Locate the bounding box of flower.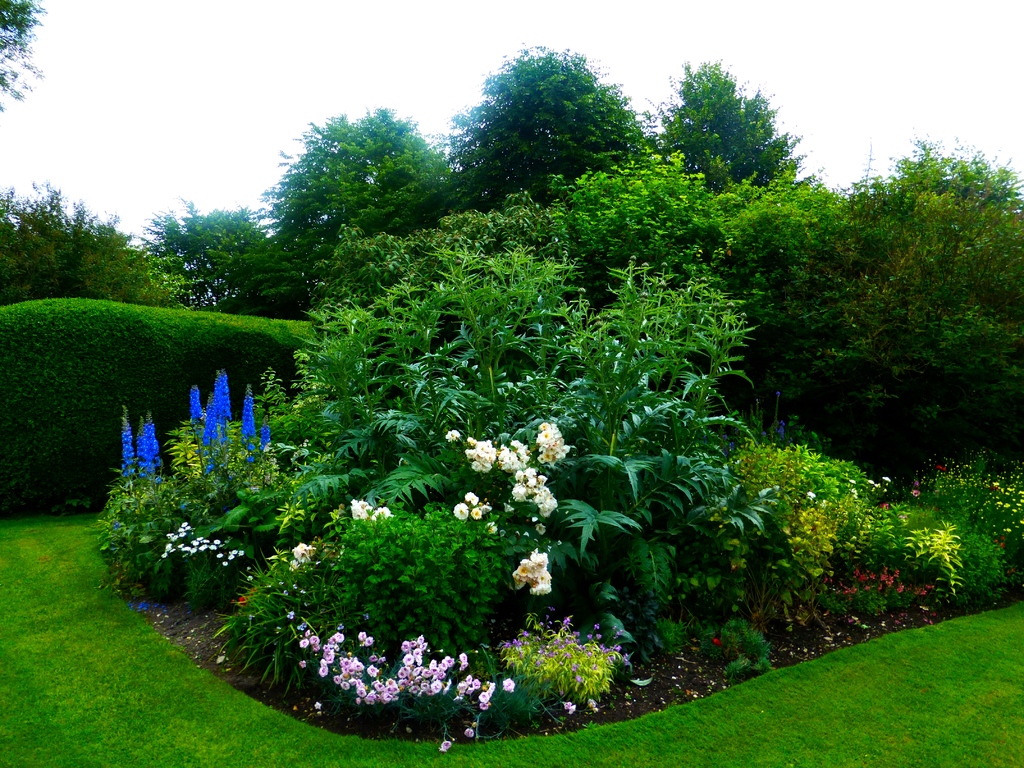
Bounding box: x1=244 y1=388 x2=262 y2=468.
